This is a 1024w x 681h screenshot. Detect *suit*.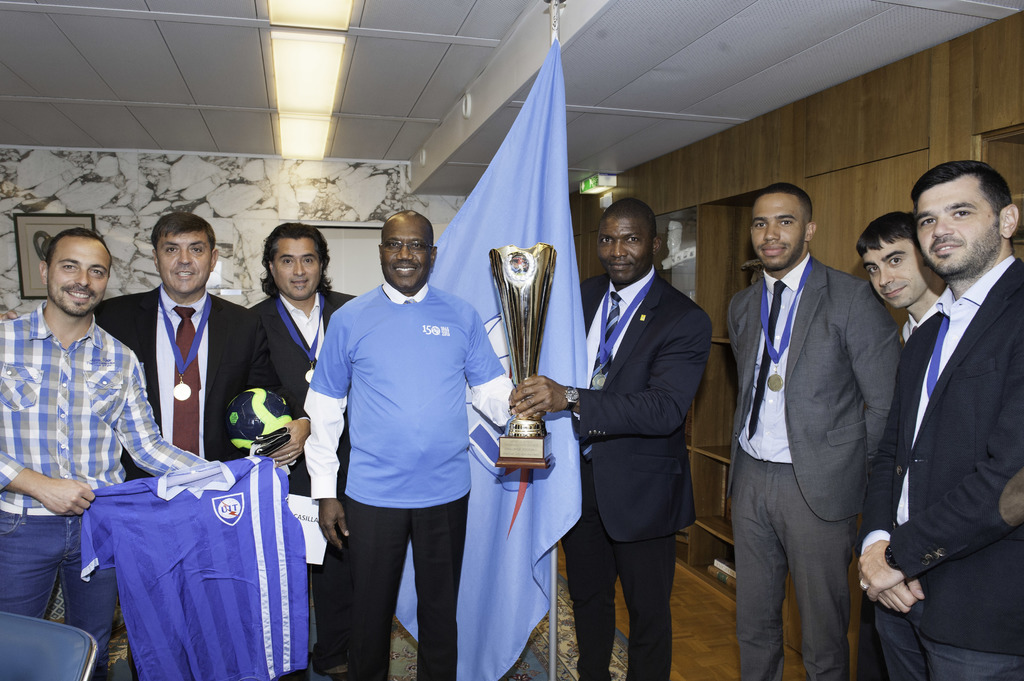
<box>728,254,901,680</box>.
